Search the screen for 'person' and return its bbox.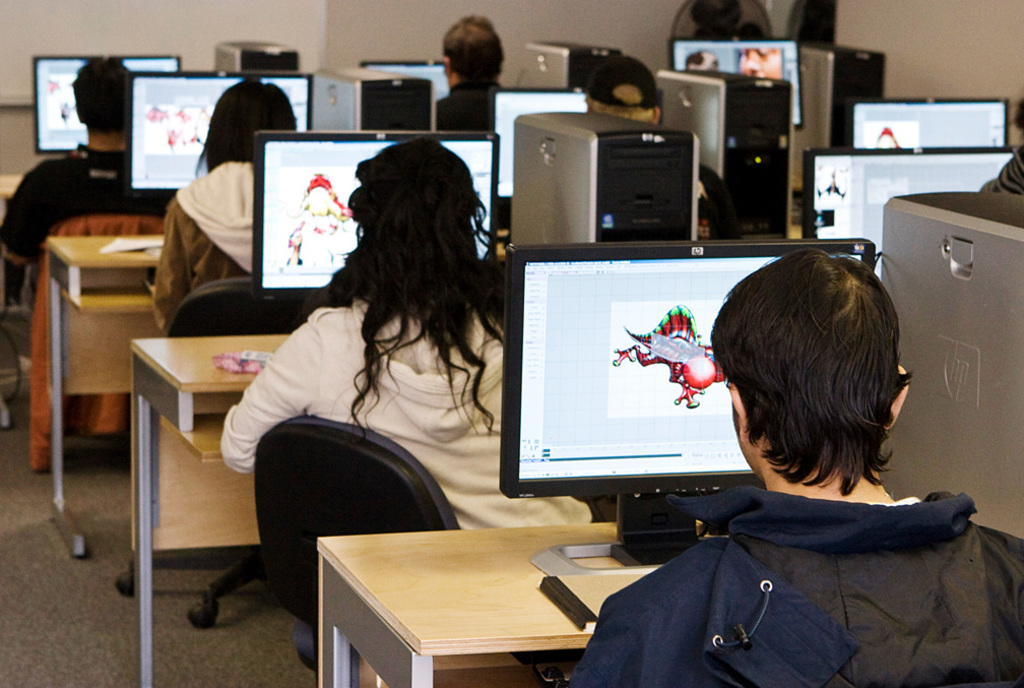
Found: bbox=[5, 50, 184, 283].
